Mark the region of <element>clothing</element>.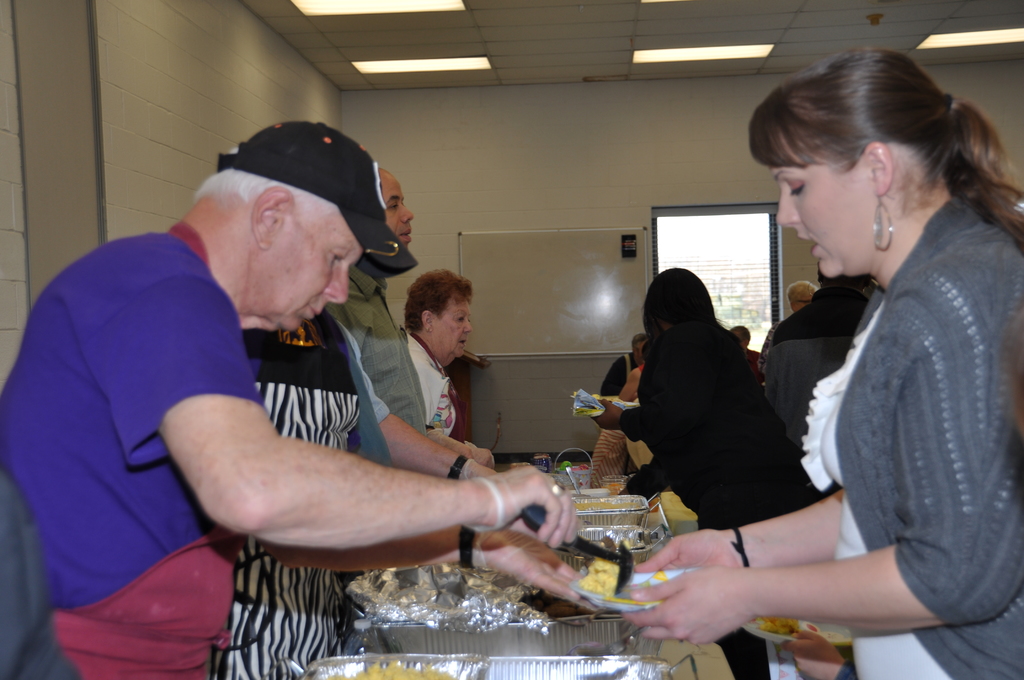
Region: 615, 323, 841, 528.
